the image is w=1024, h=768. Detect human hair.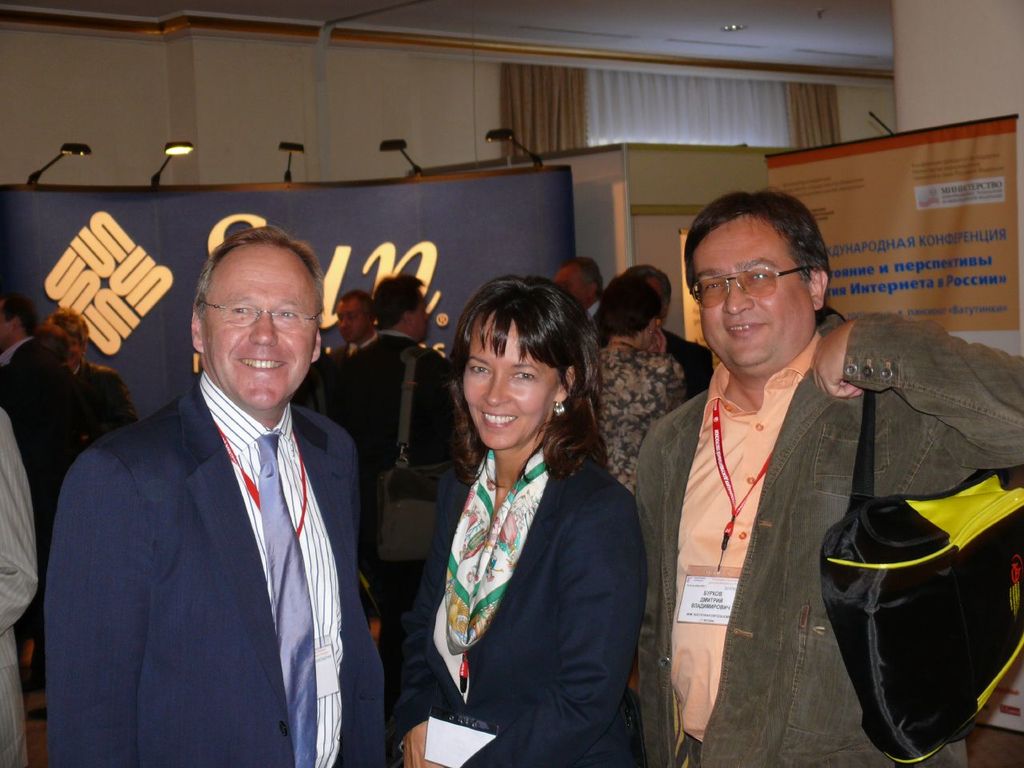
Detection: box(0, 295, 37, 337).
